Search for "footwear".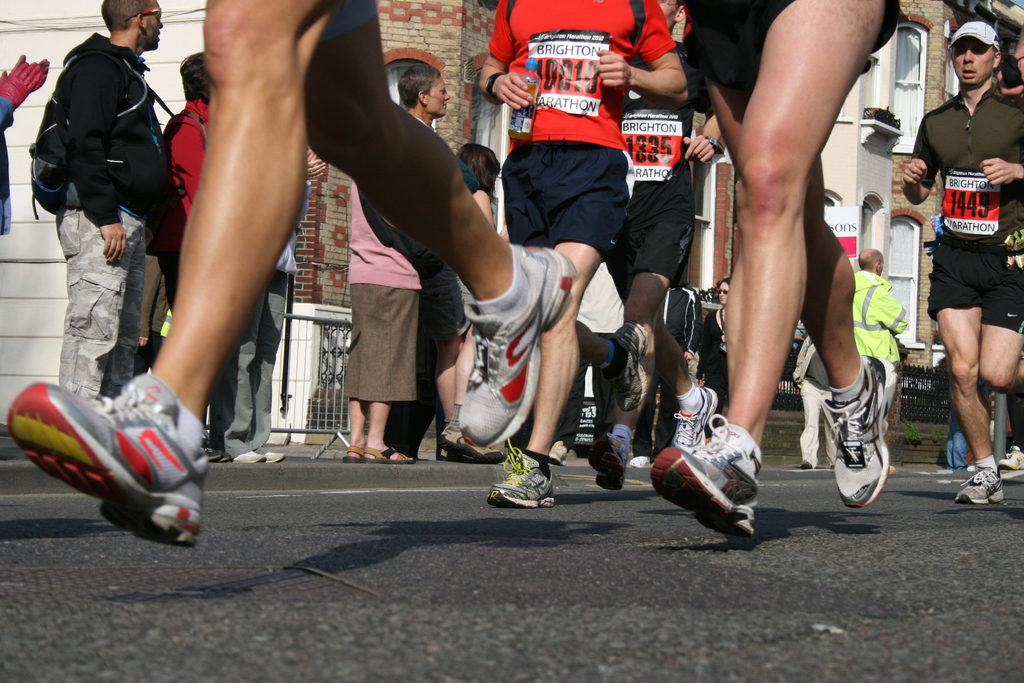
Found at 365 445 419 463.
